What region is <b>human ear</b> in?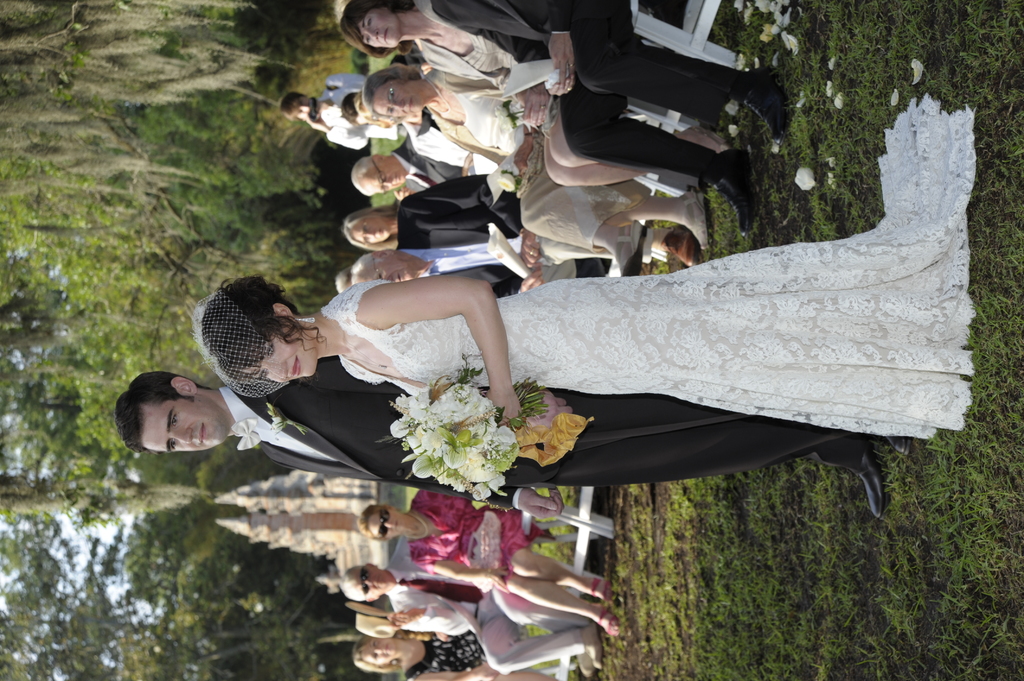
{"left": 372, "top": 252, "right": 392, "bottom": 257}.
